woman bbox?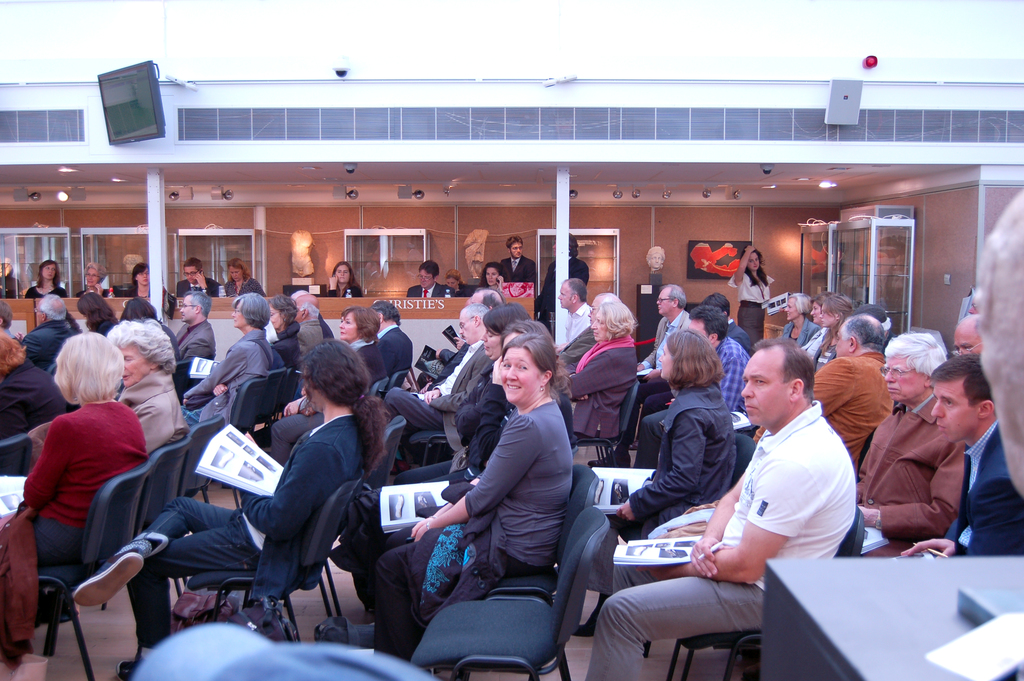
(271,307,390,462)
